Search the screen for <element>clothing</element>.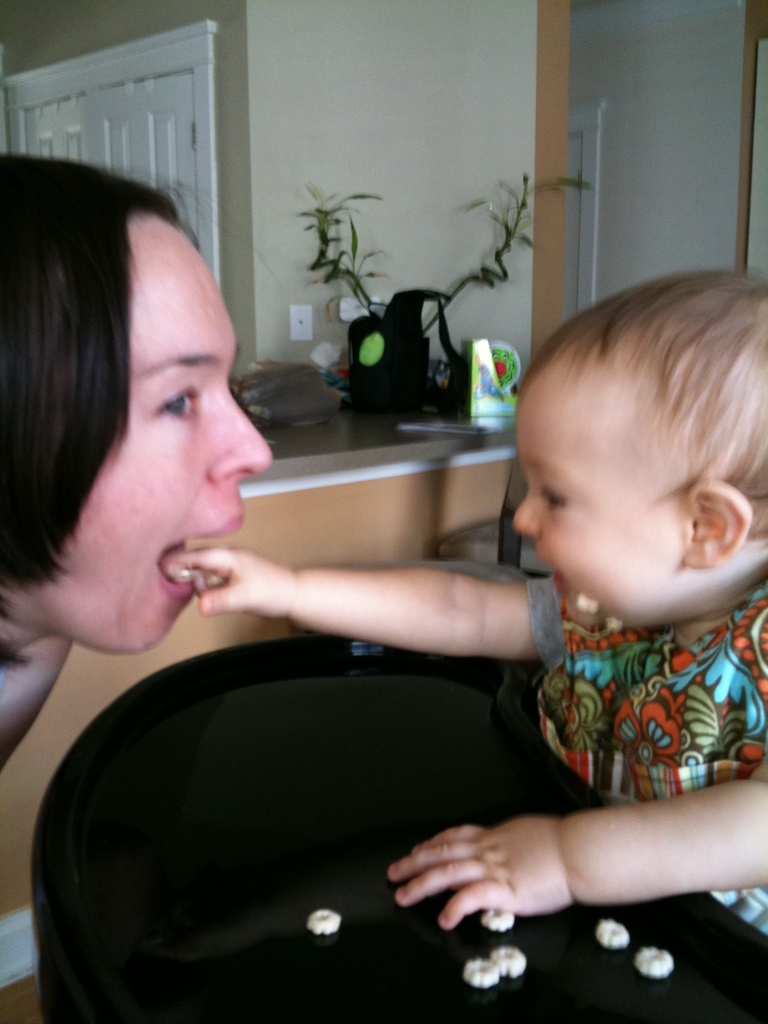
Found at (x1=509, y1=582, x2=753, y2=832).
